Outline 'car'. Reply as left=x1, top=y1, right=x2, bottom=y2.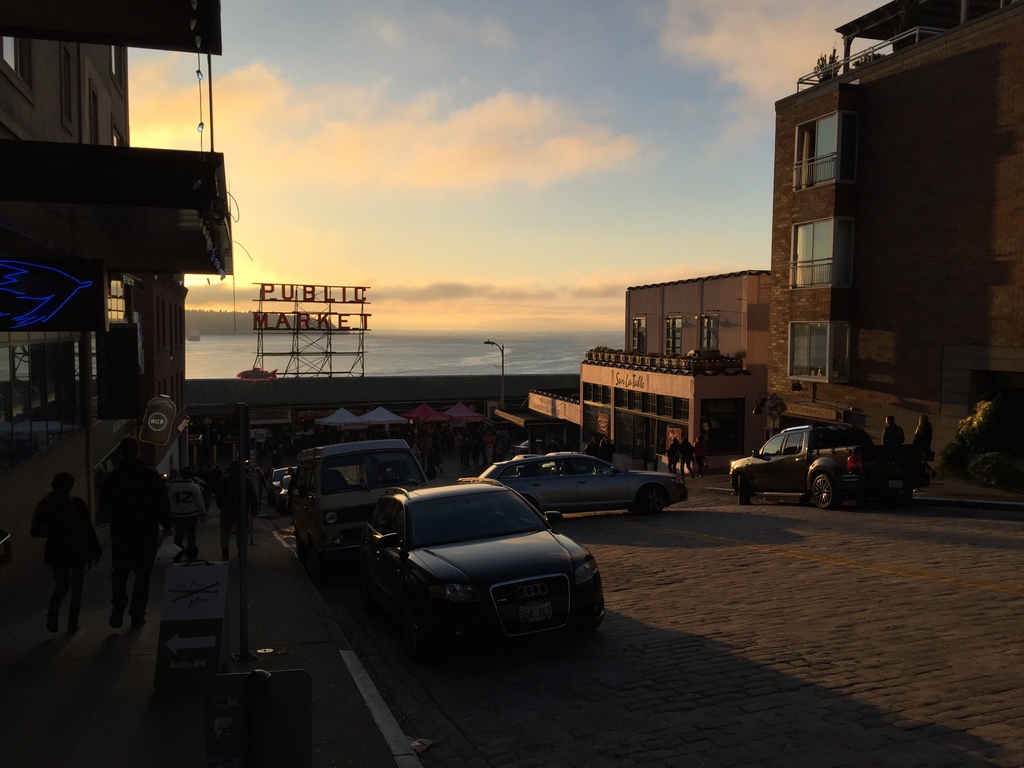
left=267, top=465, right=296, bottom=508.
